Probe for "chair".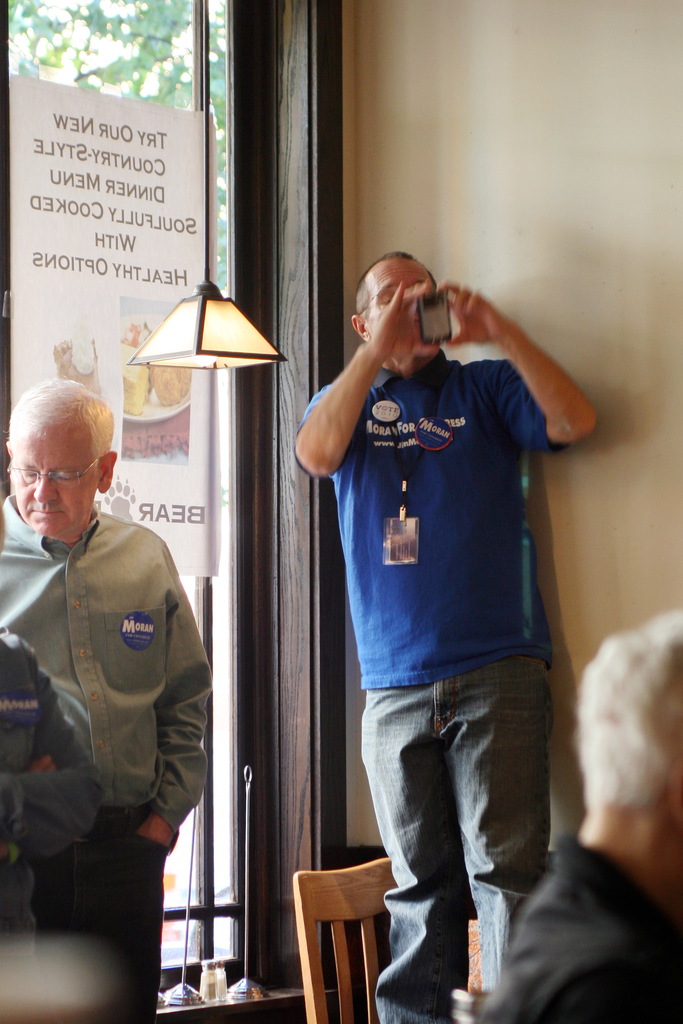
Probe result: rect(285, 844, 414, 1011).
